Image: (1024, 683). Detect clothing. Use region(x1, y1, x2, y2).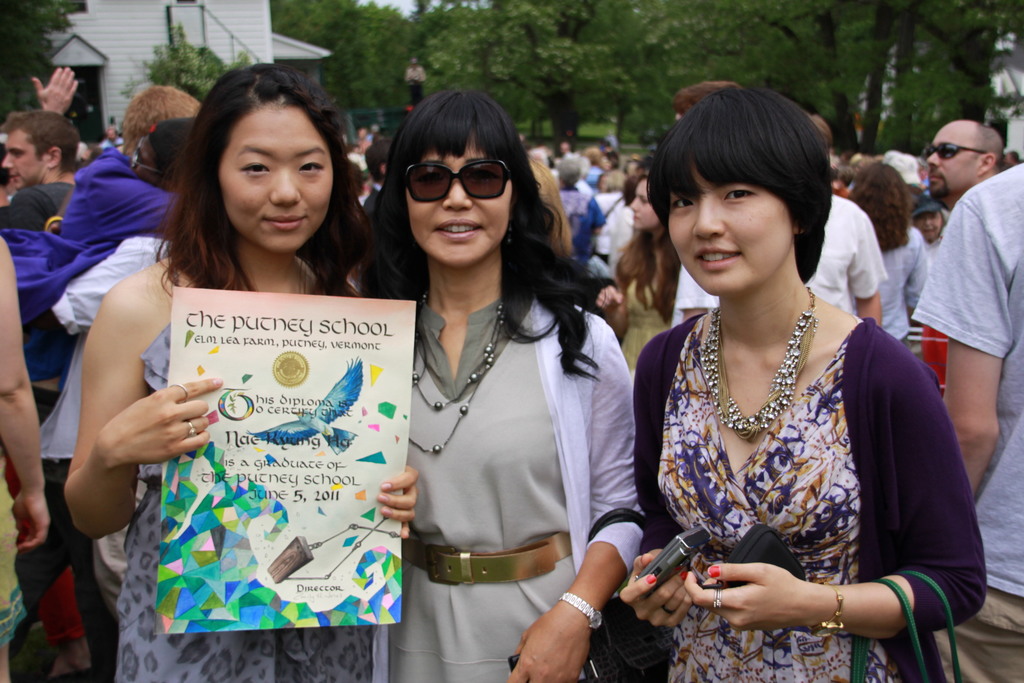
region(376, 285, 645, 682).
